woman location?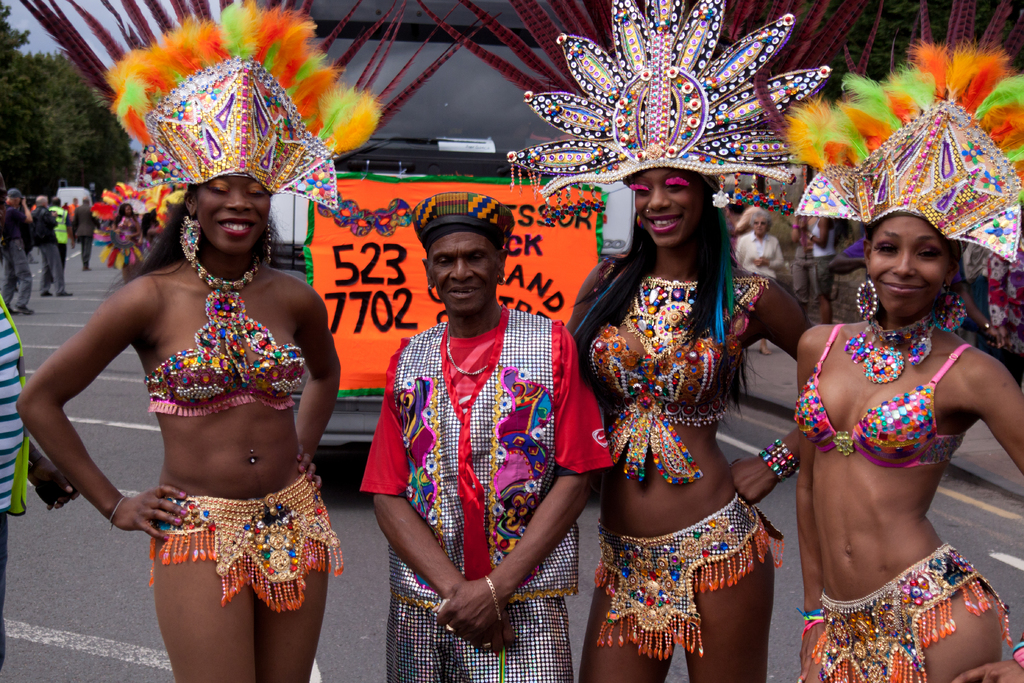
box=[502, 0, 829, 682]
